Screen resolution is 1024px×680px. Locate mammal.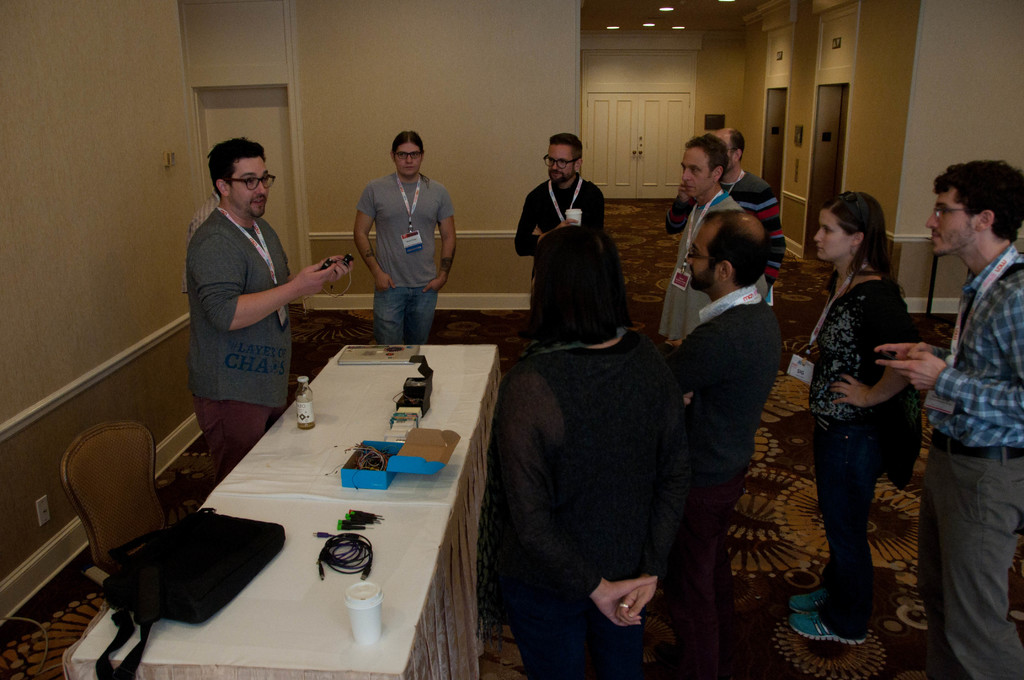
{"x1": 476, "y1": 222, "x2": 691, "y2": 679}.
